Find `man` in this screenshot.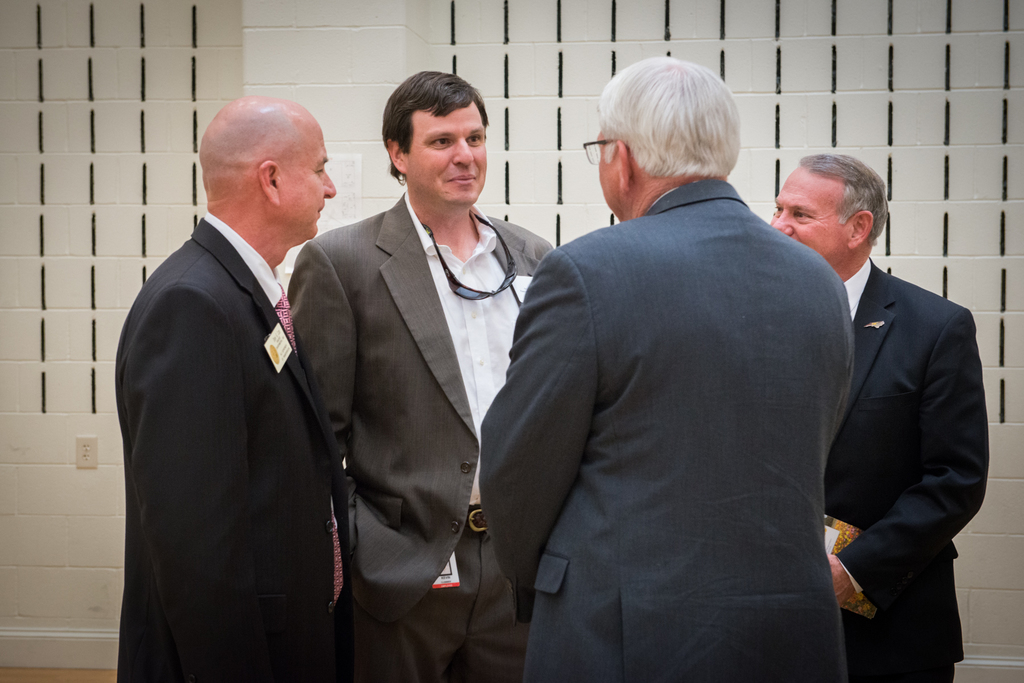
The bounding box for `man` is [479, 56, 908, 668].
